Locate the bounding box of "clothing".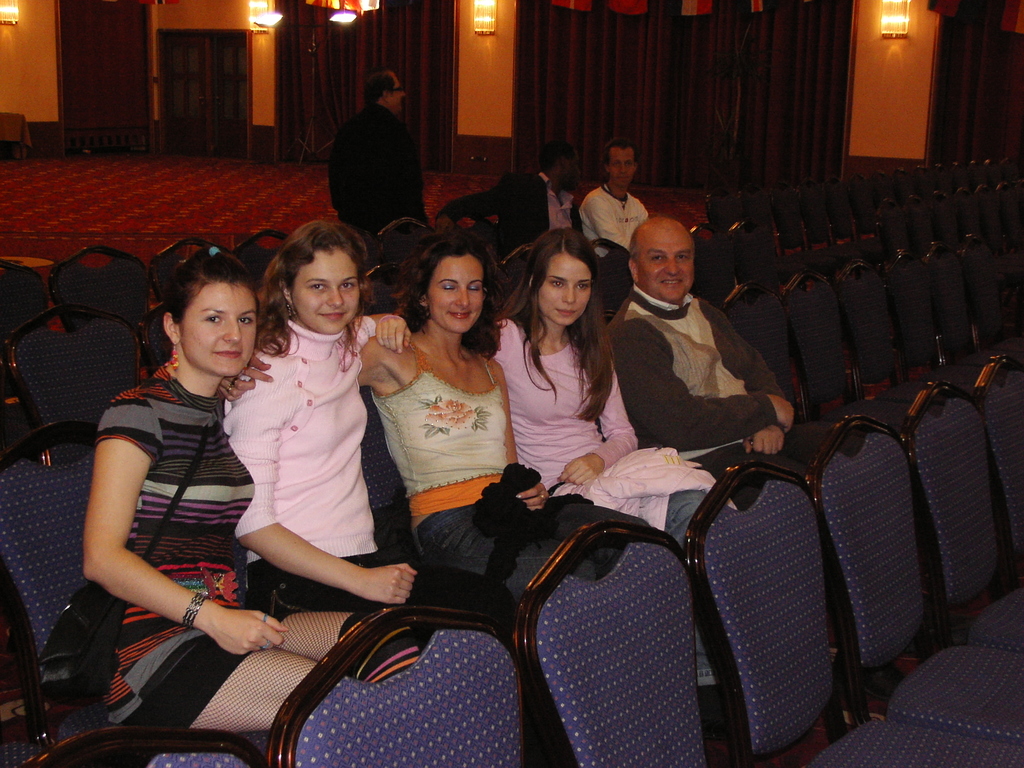
Bounding box: [221, 308, 518, 643].
